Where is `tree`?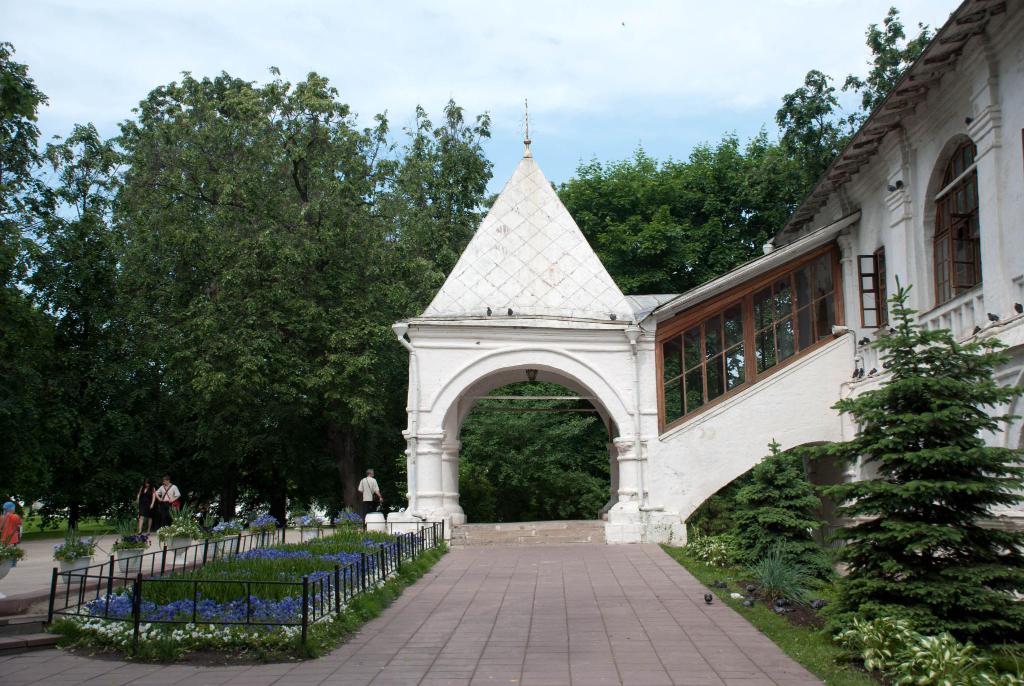
456, 382, 615, 535.
